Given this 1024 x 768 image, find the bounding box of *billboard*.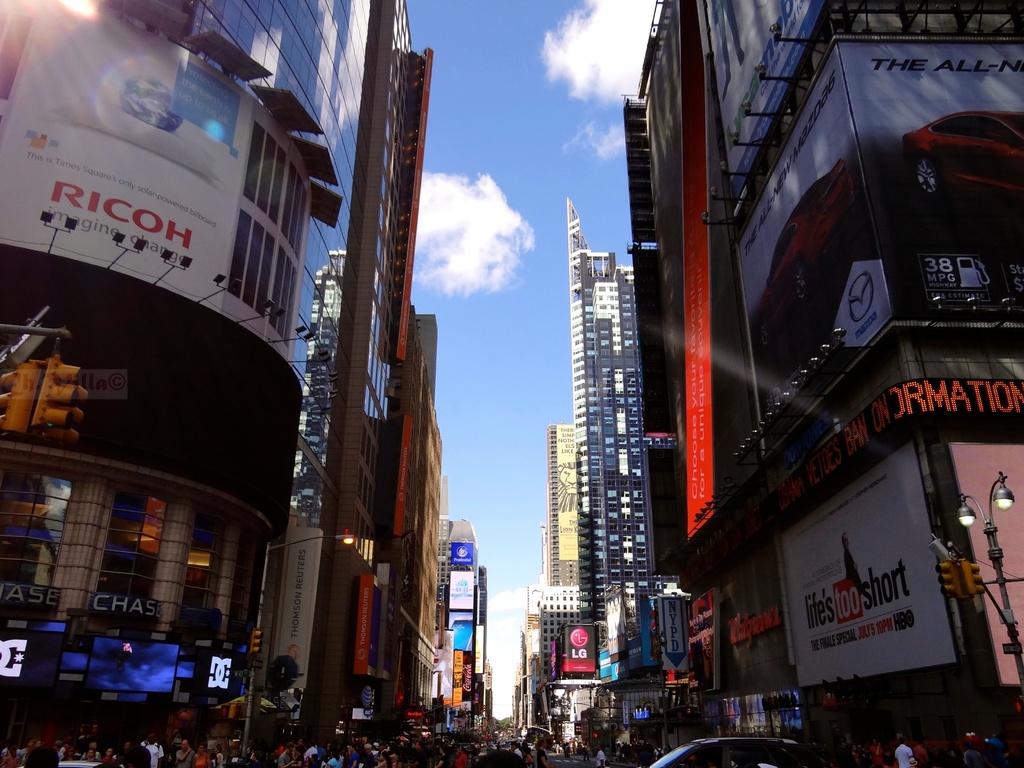
left=452, top=543, right=475, bottom=563.
